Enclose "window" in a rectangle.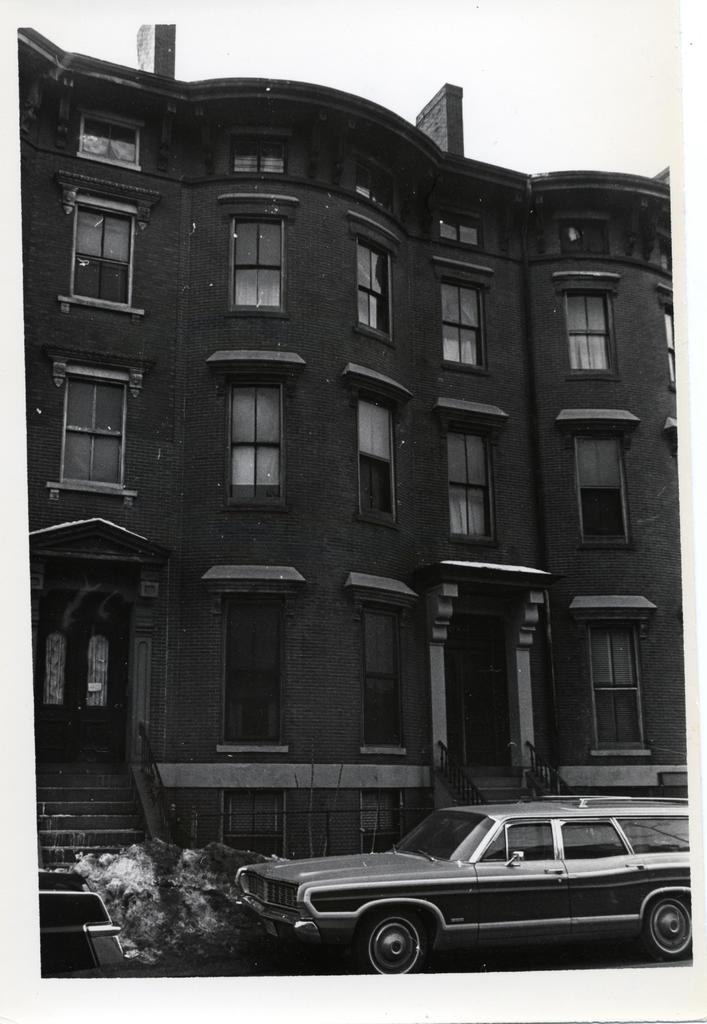
box(550, 213, 616, 252).
